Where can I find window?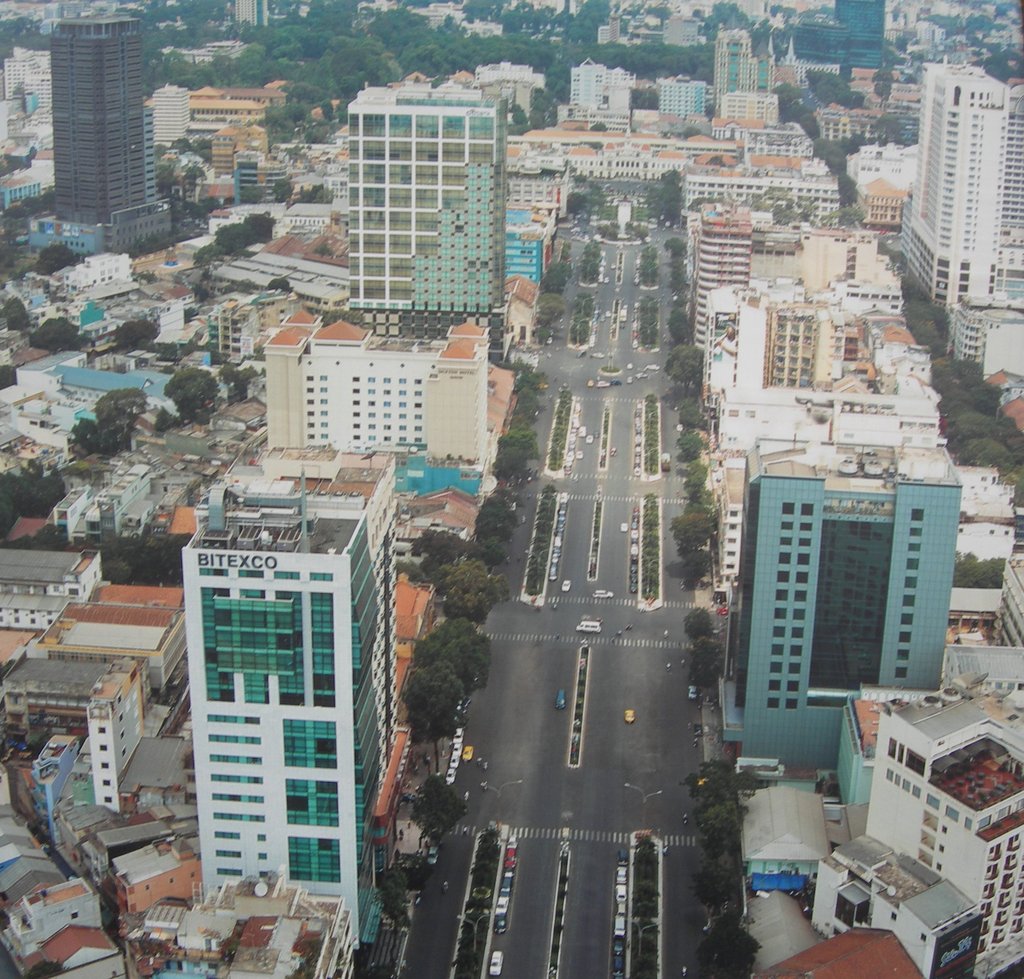
You can find it at box=[896, 669, 908, 681].
